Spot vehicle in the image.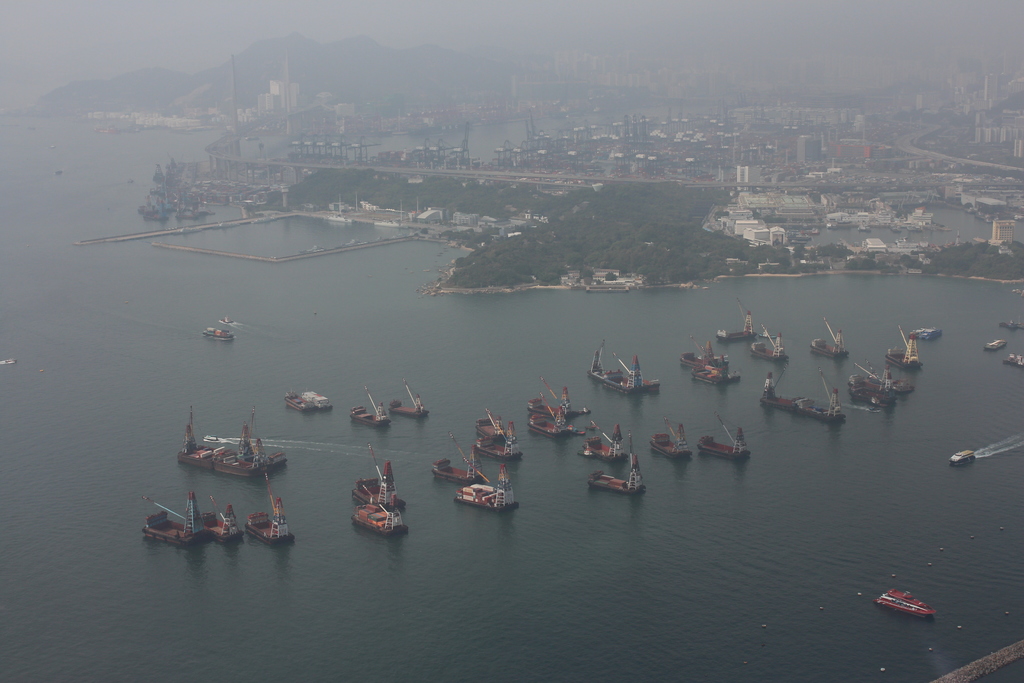
vehicle found at locate(296, 386, 328, 409).
